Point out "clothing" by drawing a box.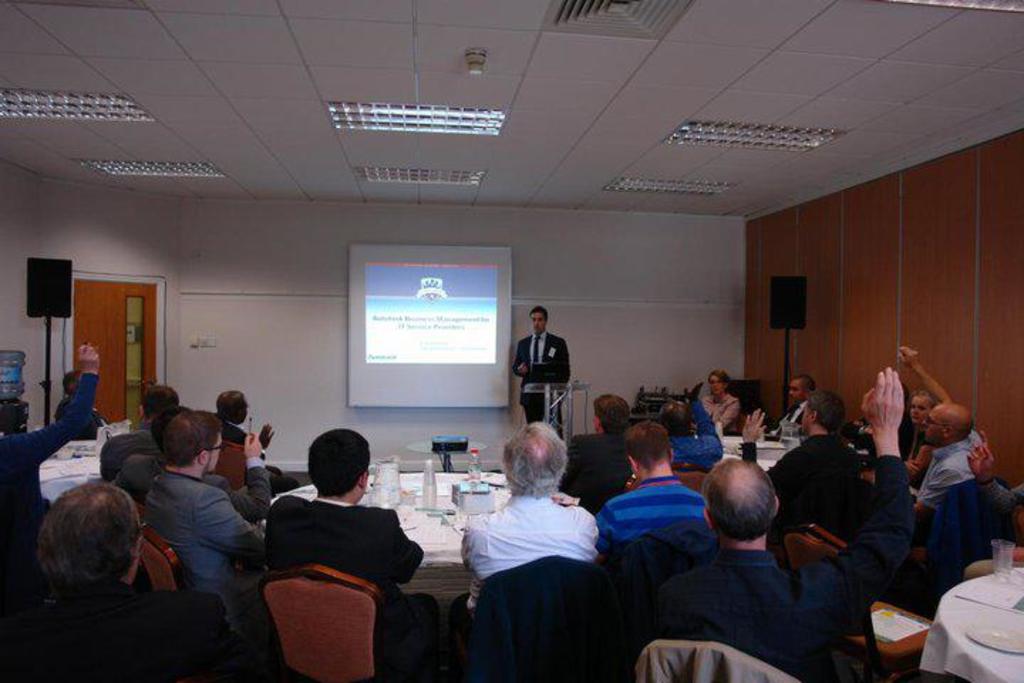
box(452, 447, 620, 662).
